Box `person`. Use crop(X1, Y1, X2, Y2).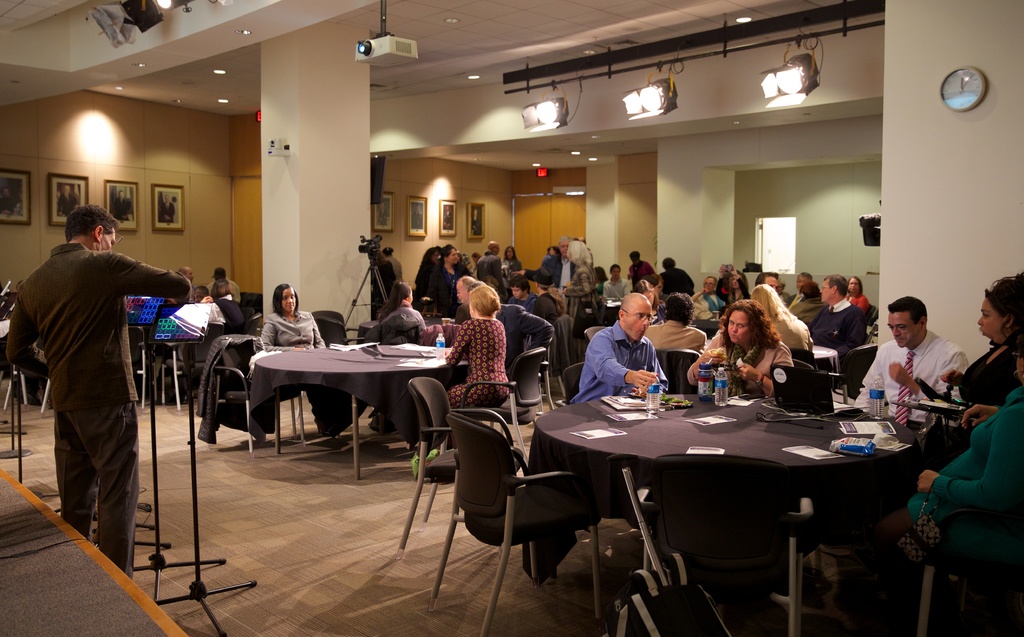
crop(570, 294, 669, 402).
